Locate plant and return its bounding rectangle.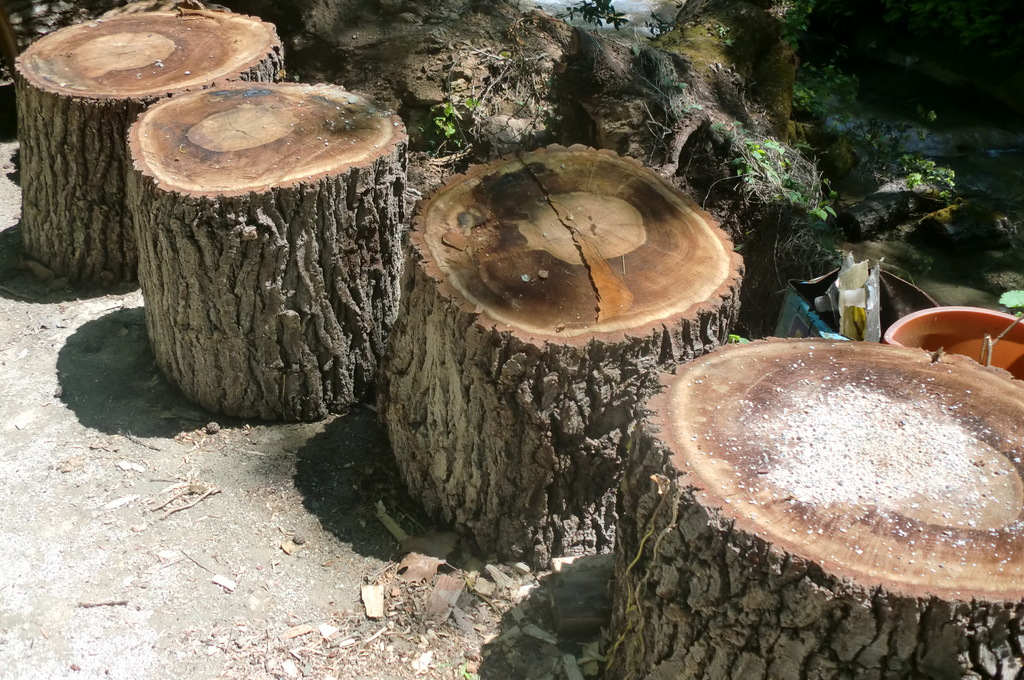
left=995, top=286, right=1023, bottom=320.
